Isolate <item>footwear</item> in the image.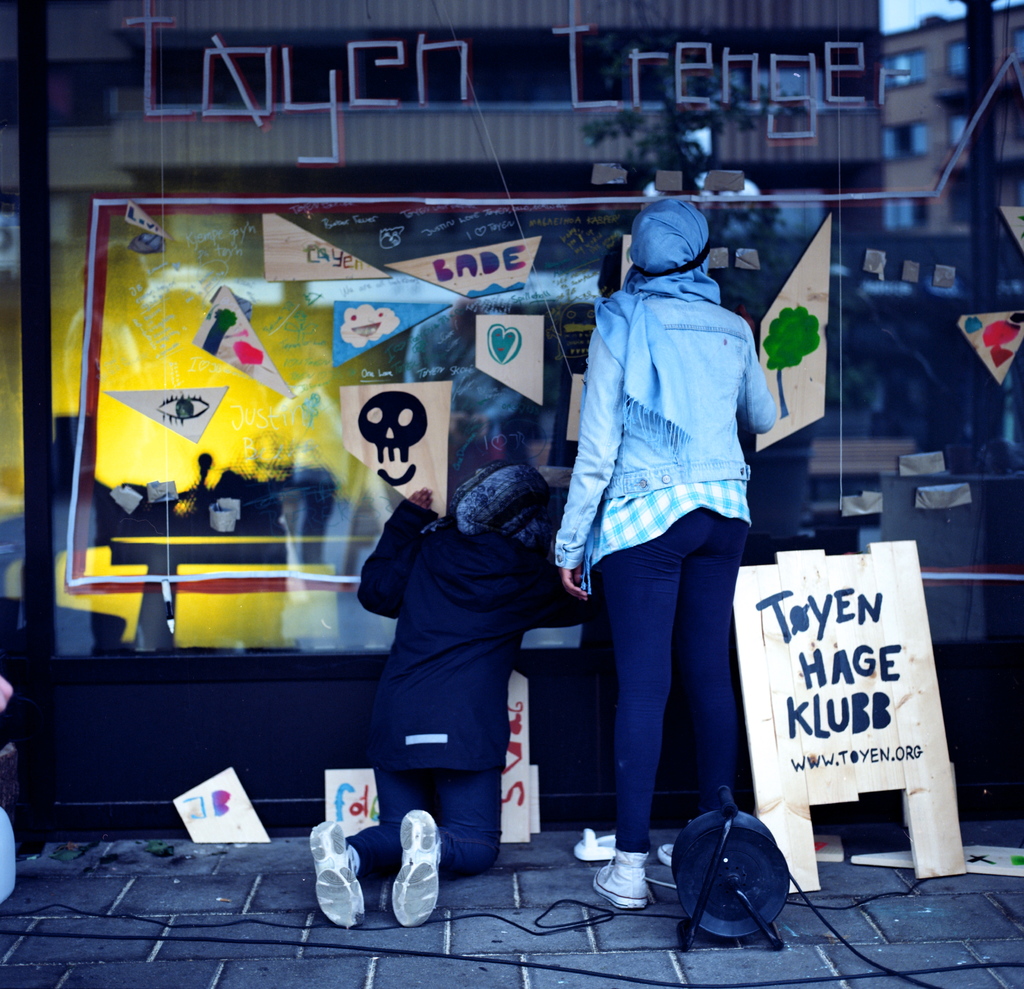
Isolated region: [left=653, top=844, right=677, bottom=871].
